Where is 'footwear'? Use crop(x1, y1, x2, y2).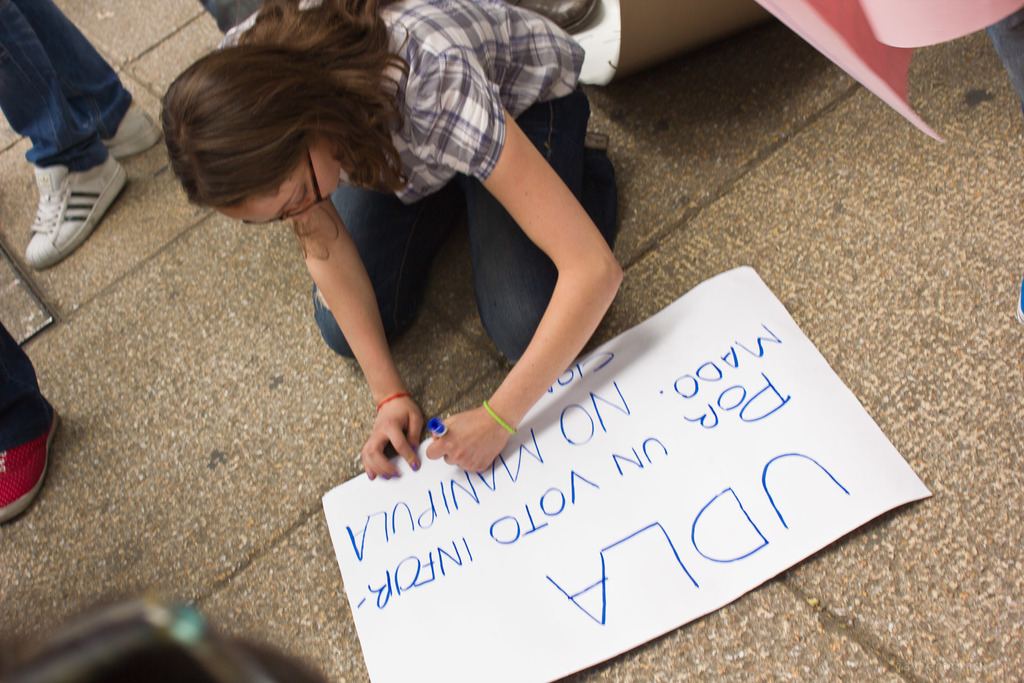
crop(116, 90, 158, 156).
